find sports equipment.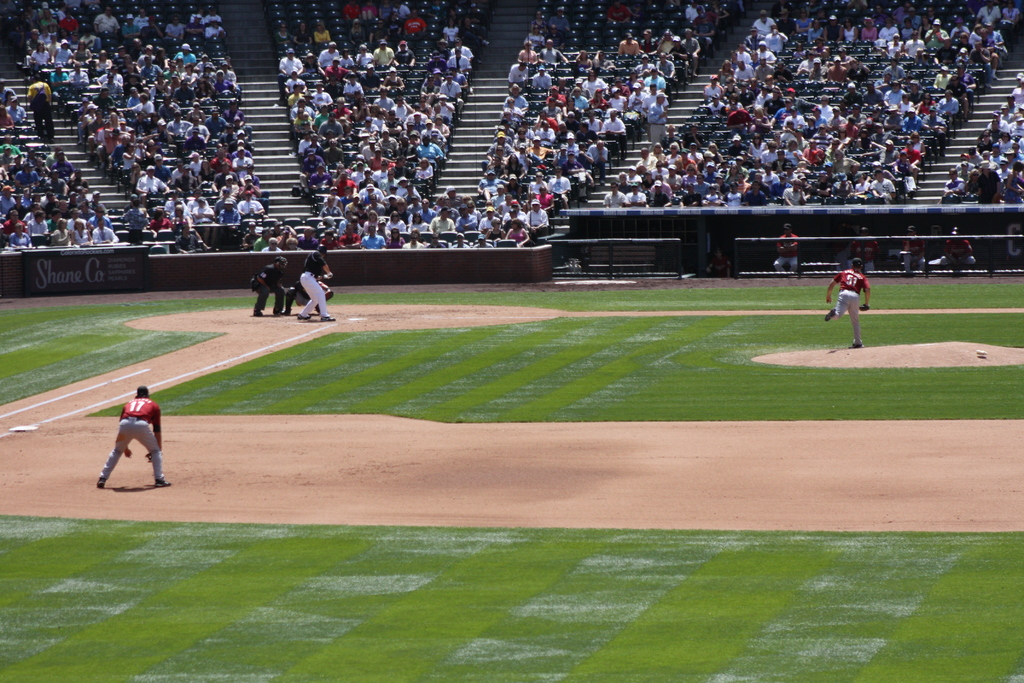
(left=143, top=452, right=152, bottom=464).
